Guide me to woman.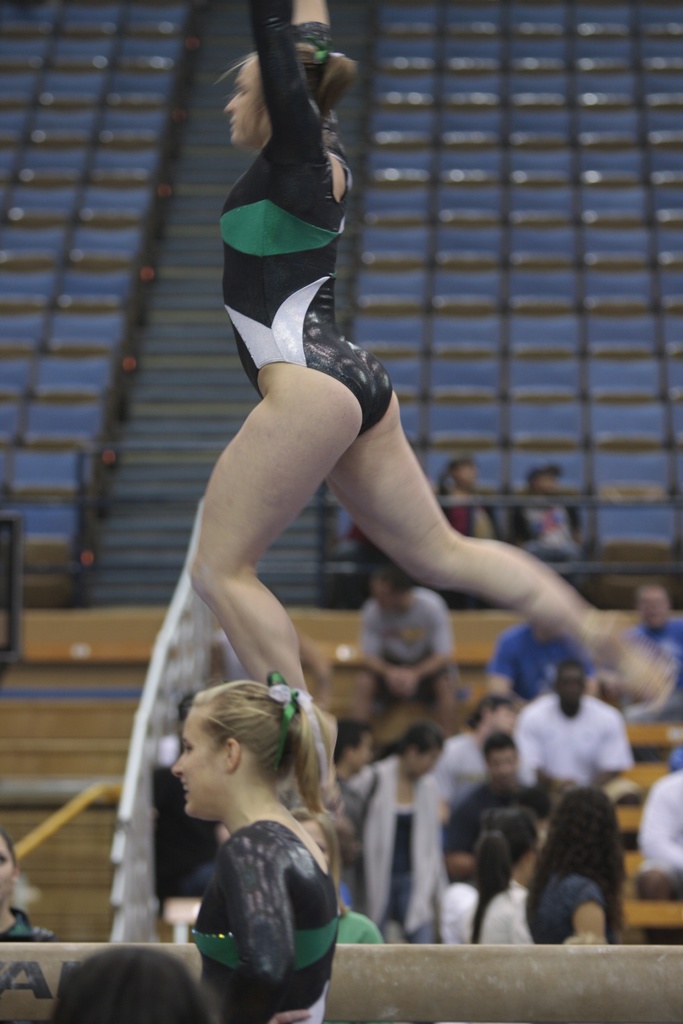
Guidance: <box>326,714,454,964</box>.
